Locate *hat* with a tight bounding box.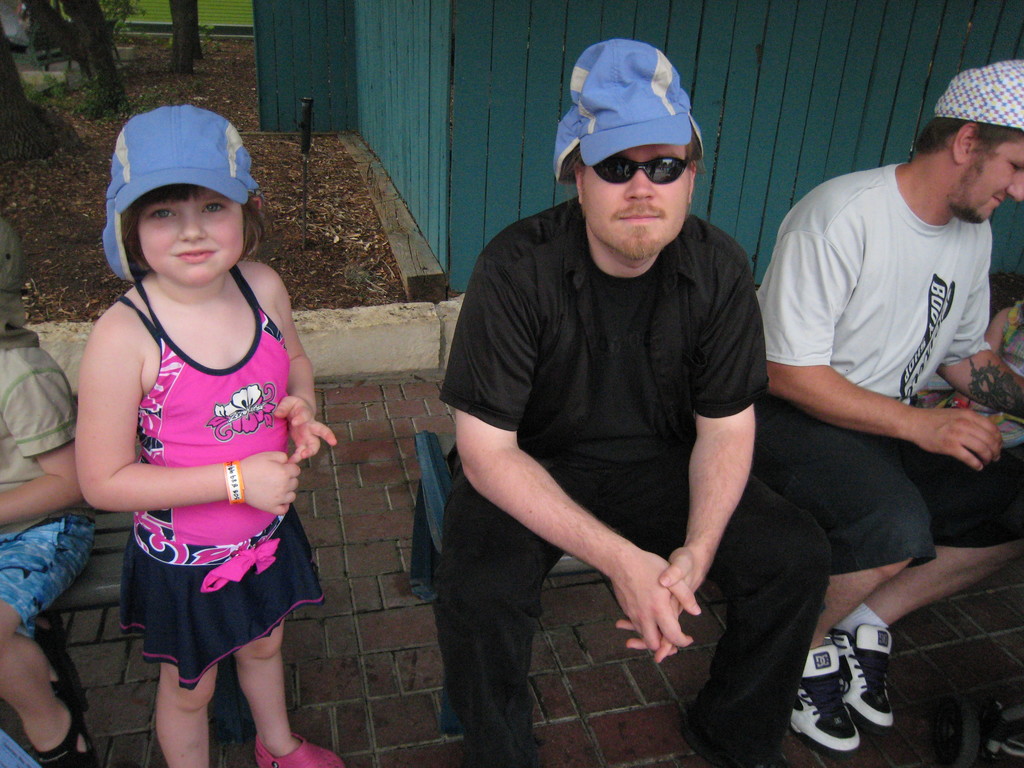
[left=0, top=210, right=42, bottom=346].
